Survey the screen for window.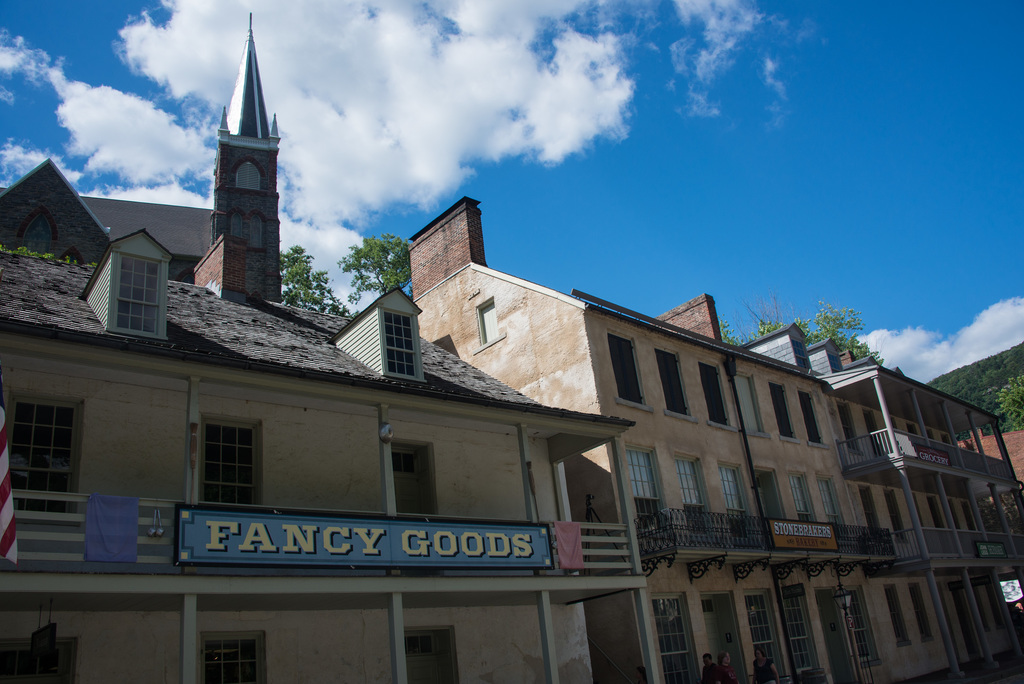
Survey found: box=[717, 459, 749, 536].
